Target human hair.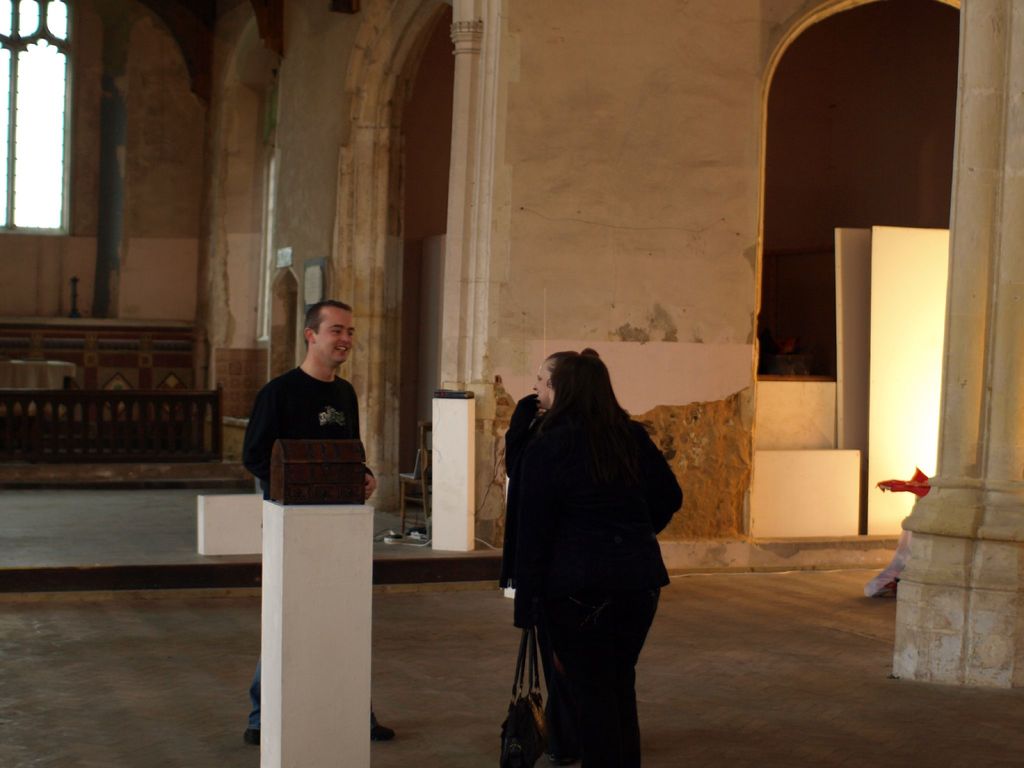
Target region: l=583, t=348, r=600, b=353.
